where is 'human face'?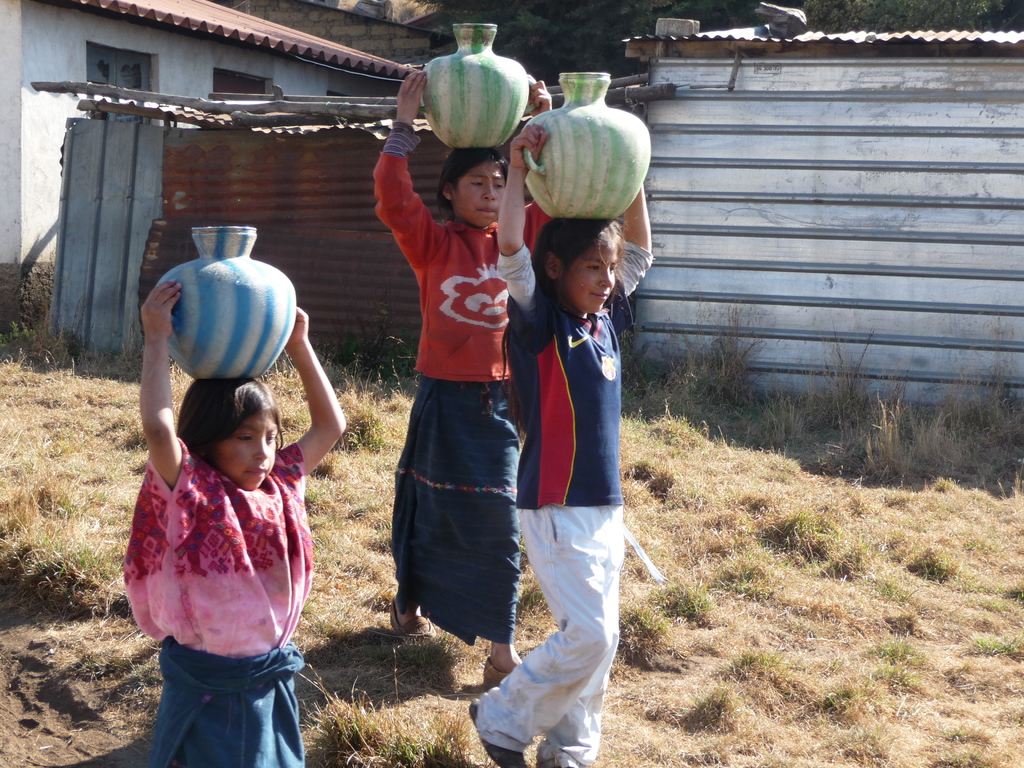
<box>459,160,507,228</box>.
